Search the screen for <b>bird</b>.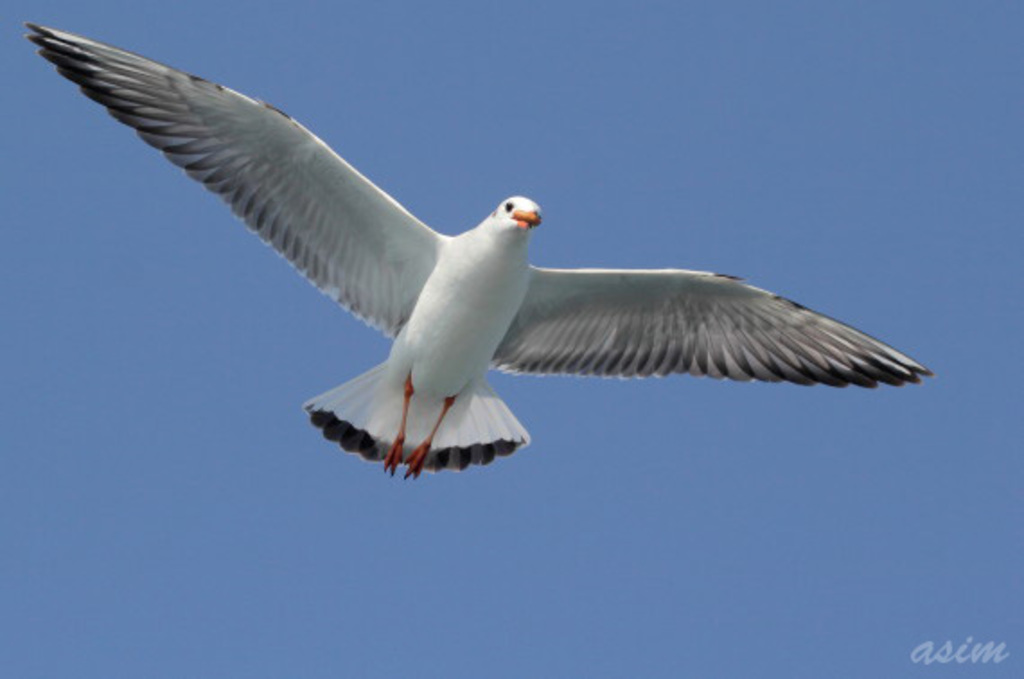
Found at bbox=(7, 47, 913, 478).
